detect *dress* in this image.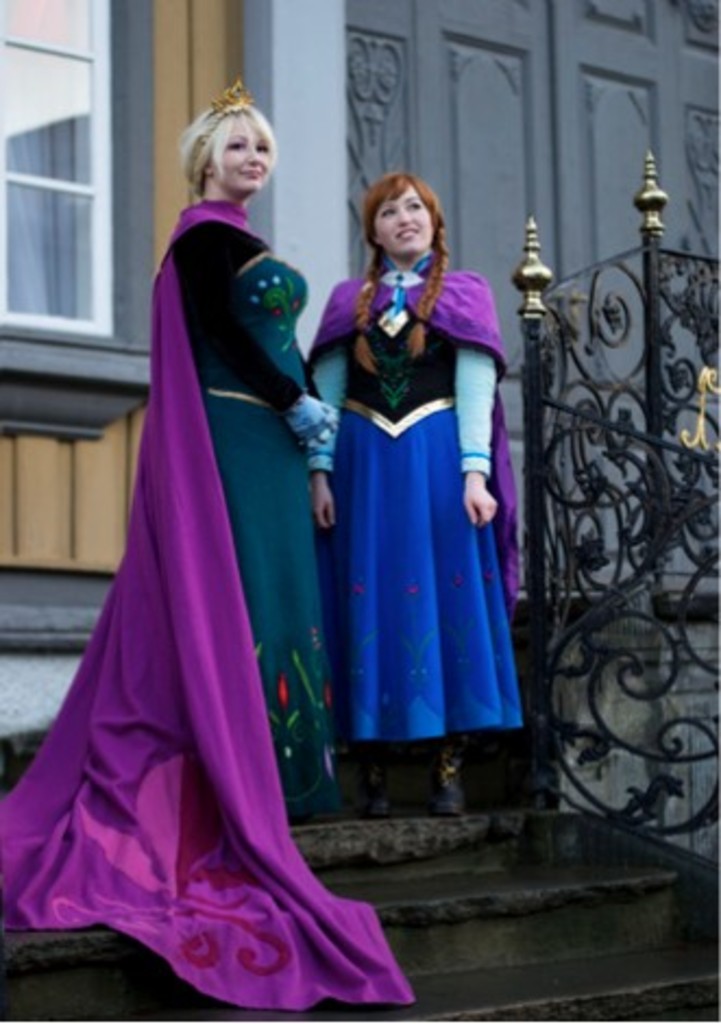
Detection: locate(159, 207, 359, 828).
